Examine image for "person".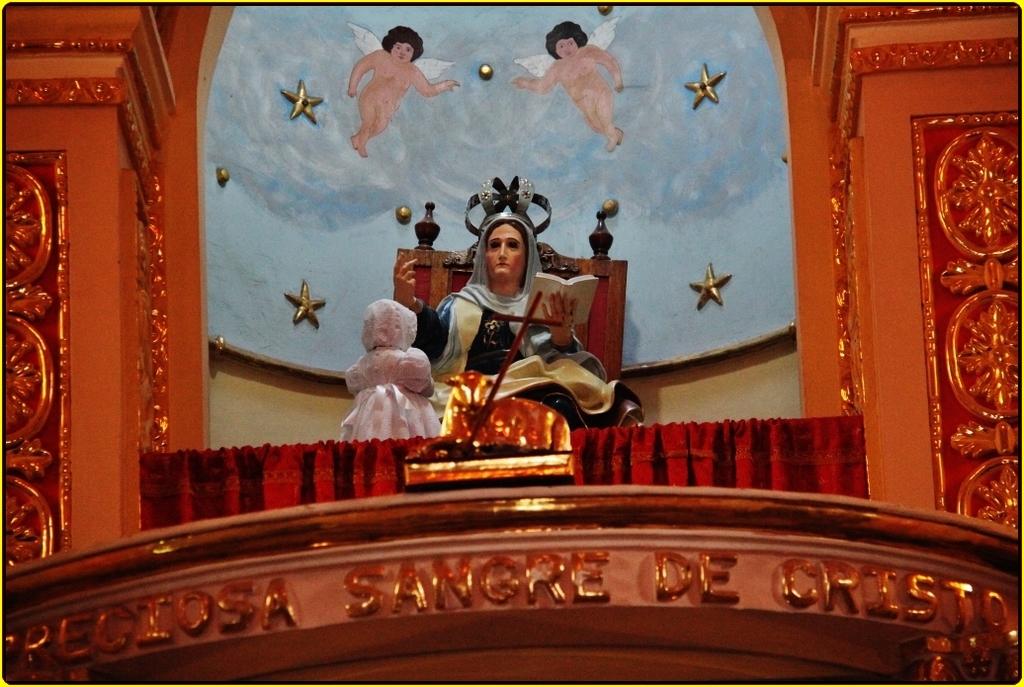
Examination result: 514, 18, 625, 145.
